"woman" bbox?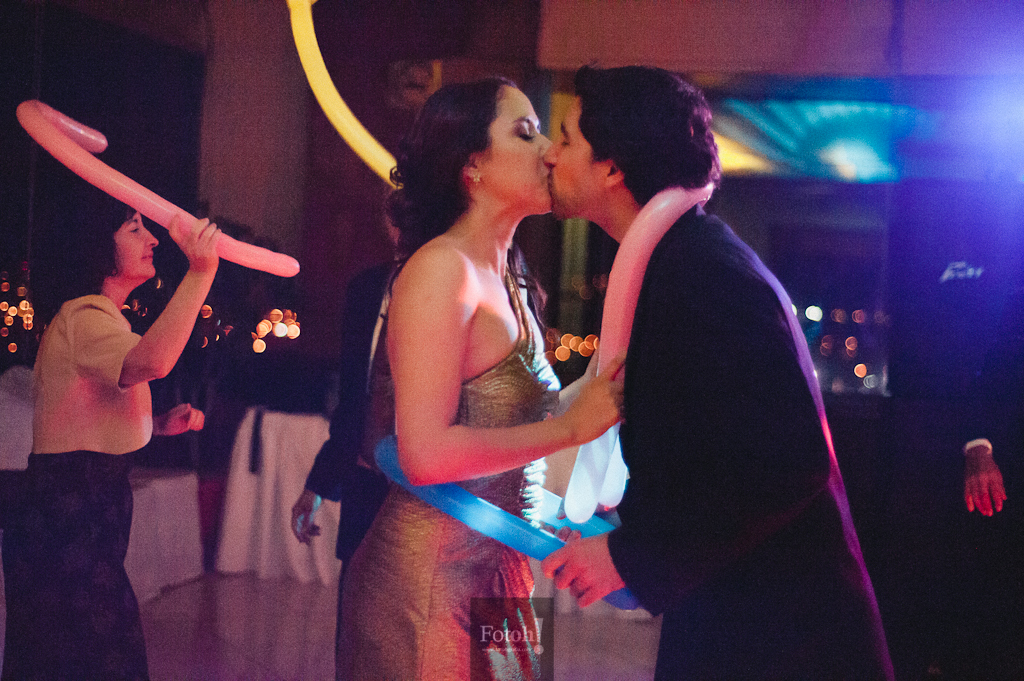
<bbox>325, 56, 629, 665</bbox>
